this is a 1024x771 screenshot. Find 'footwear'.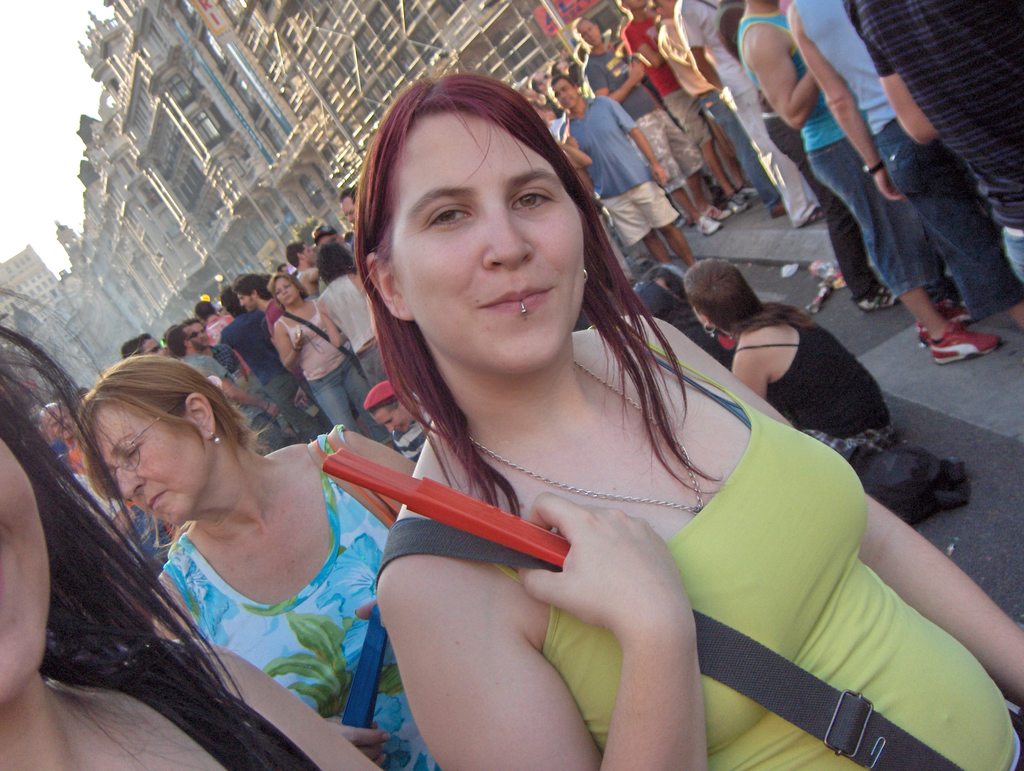
Bounding box: (709,201,730,221).
